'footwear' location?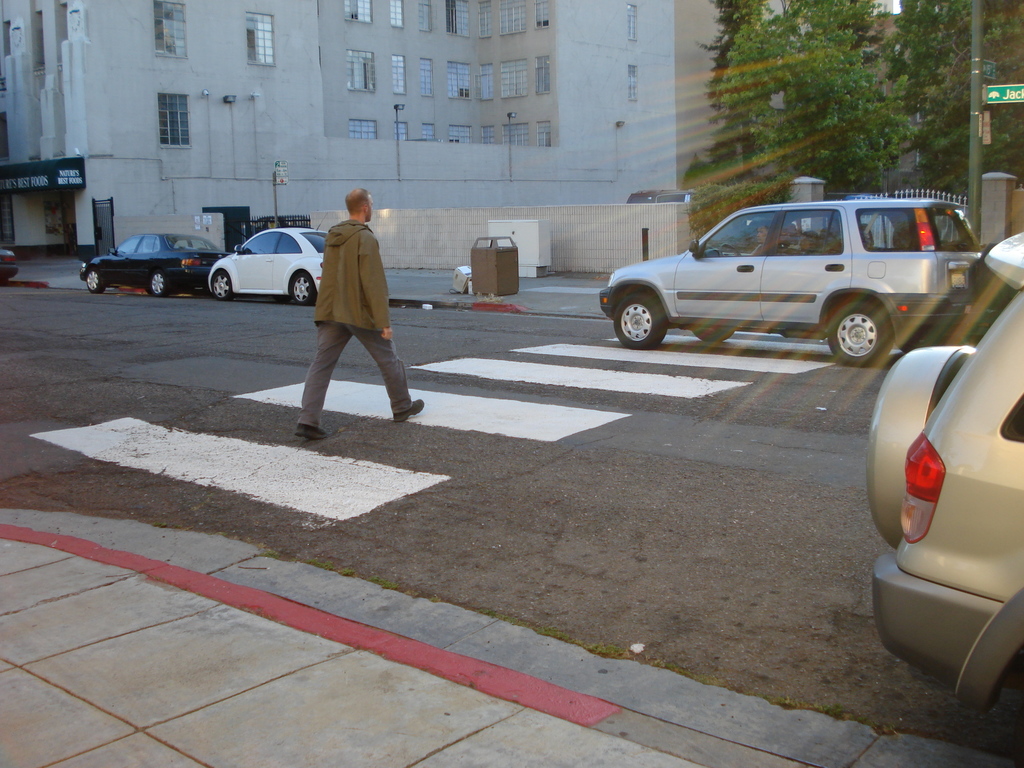
292/423/326/440
